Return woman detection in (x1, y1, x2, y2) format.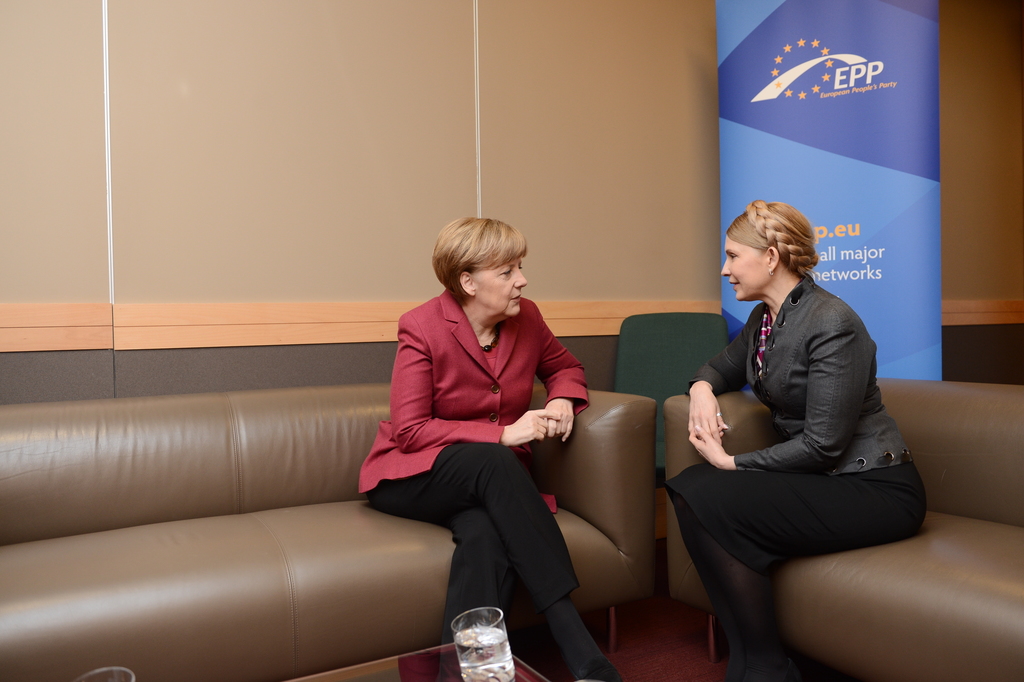
(664, 199, 929, 681).
